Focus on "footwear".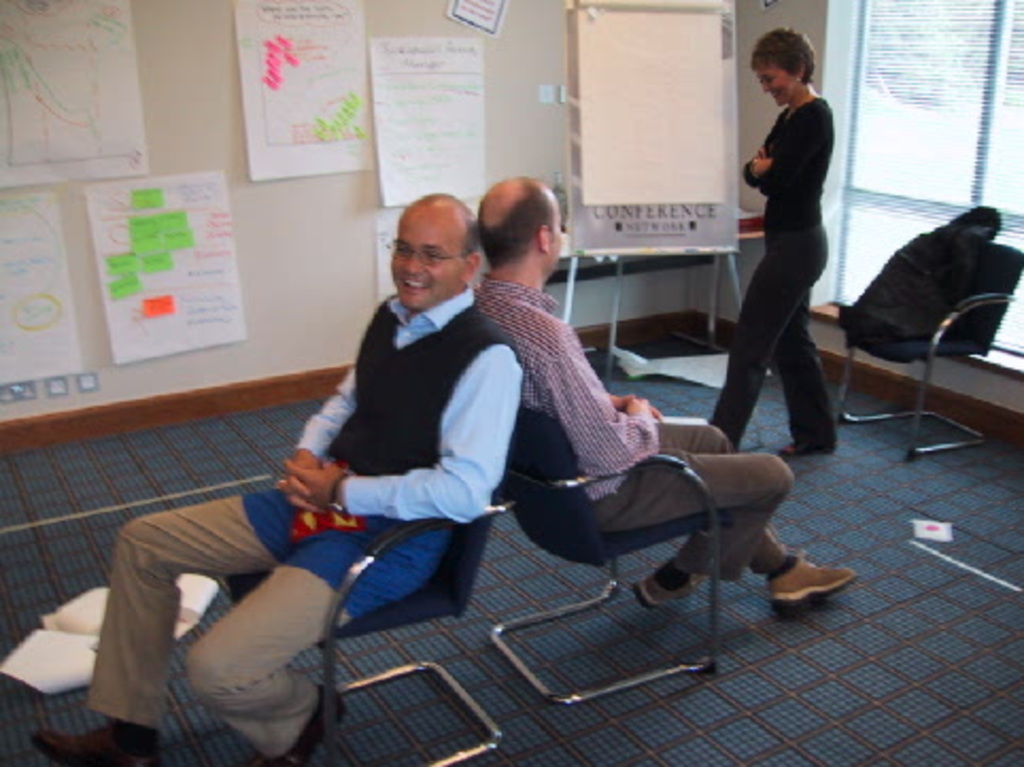
Focused at <region>780, 433, 833, 457</region>.
